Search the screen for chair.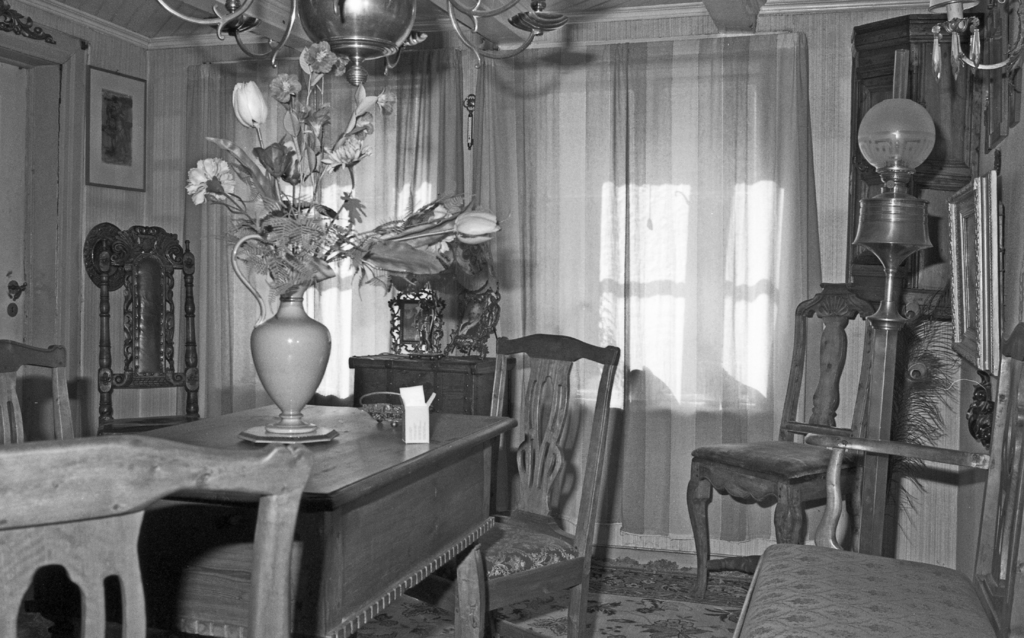
Found at 0,344,79,452.
